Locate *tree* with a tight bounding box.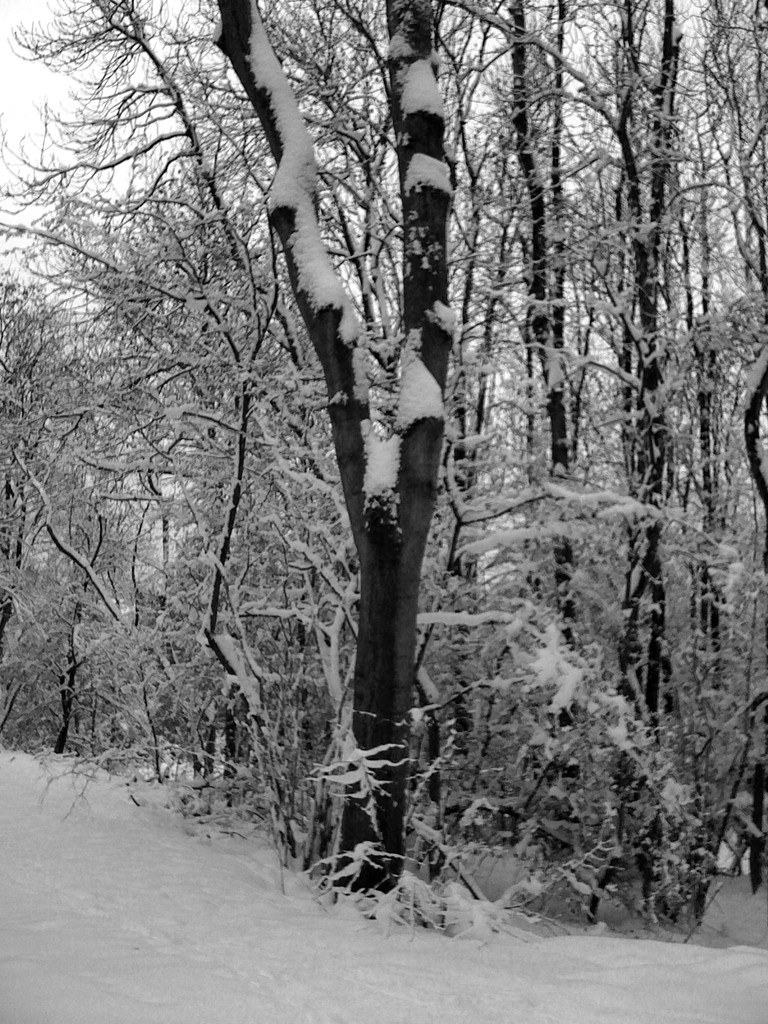
pyautogui.locateOnScreen(195, 0, 465, 909).
